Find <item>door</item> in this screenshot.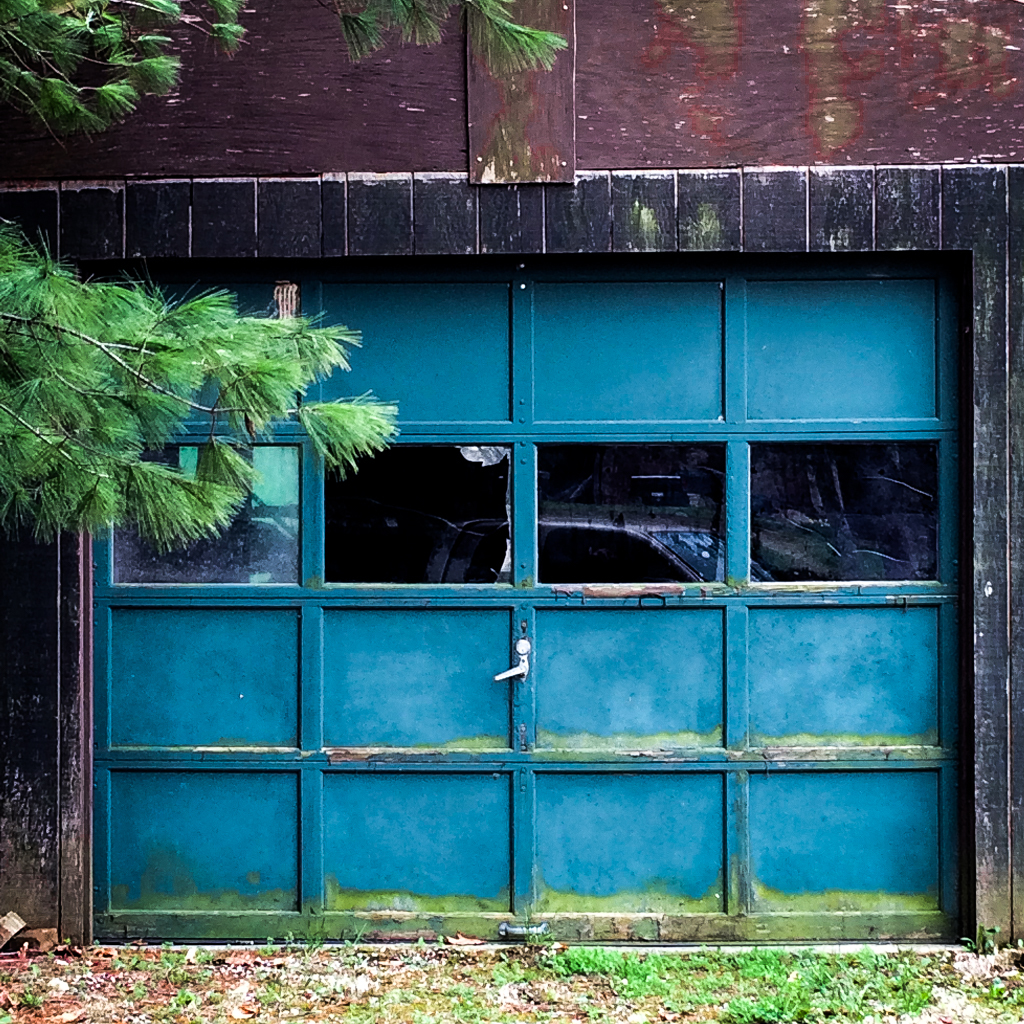
The bounding box for <item>door</item> is select_region(96, 263, 959, 939).
